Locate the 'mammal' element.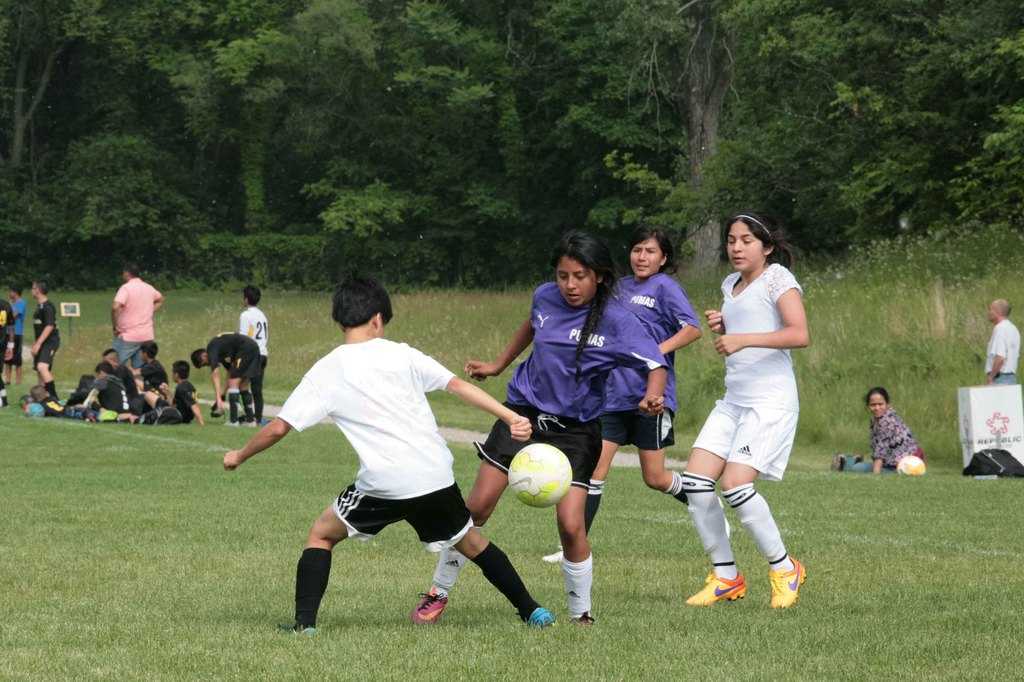
Element bbox: bbox=[862, 387, 924, 476].
